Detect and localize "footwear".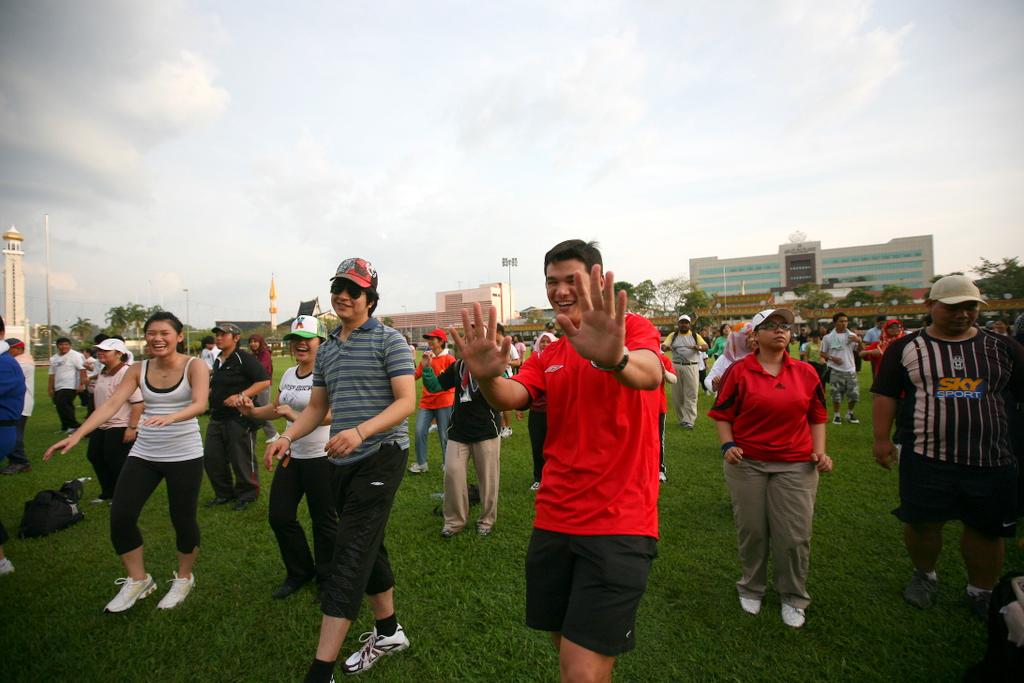
Localized at bbox(828, 411, 844, 428).
